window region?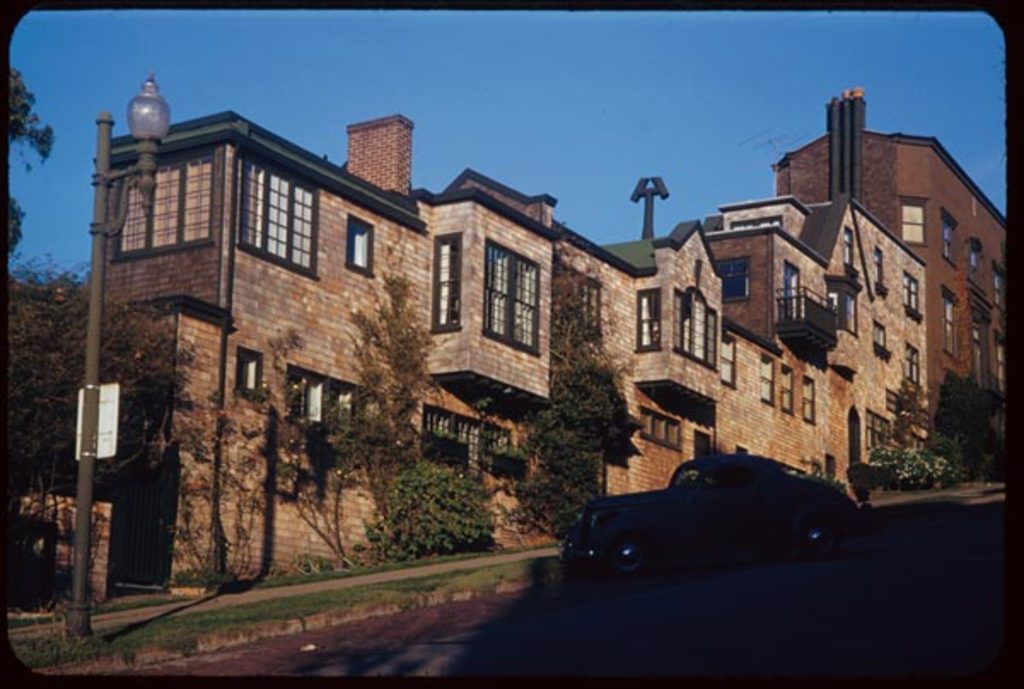
901/346/922/391
